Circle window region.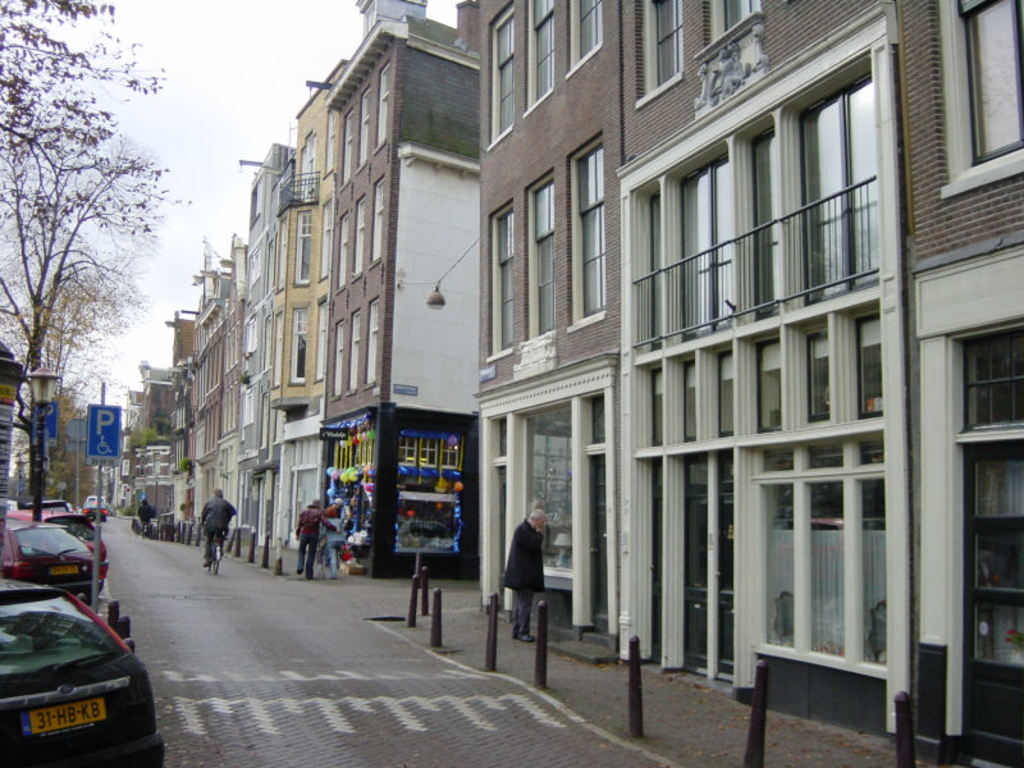
Region: Rect(247, 248, 266, 288).
